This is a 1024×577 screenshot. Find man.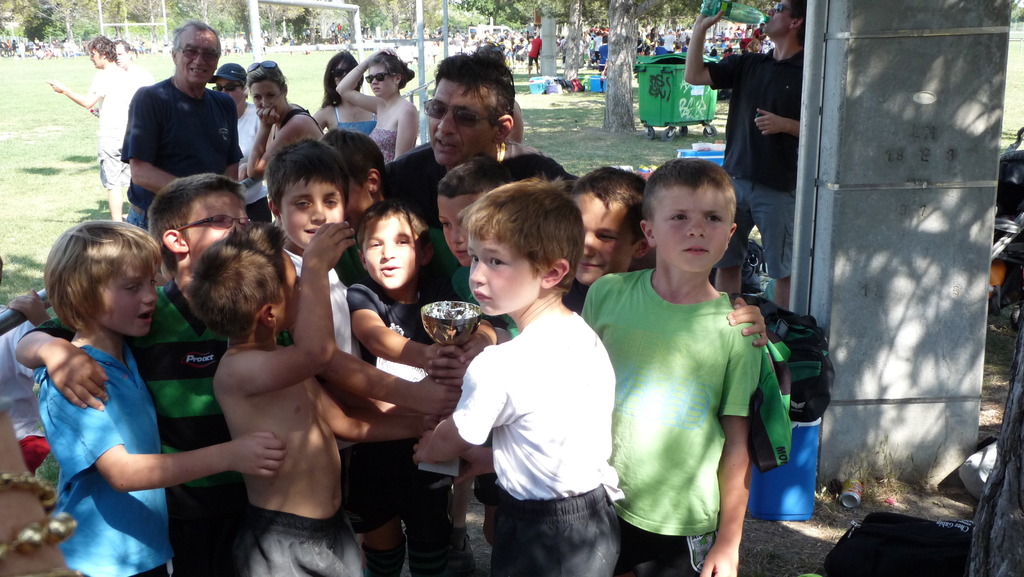
Bounding box: 374:36:582:243.
